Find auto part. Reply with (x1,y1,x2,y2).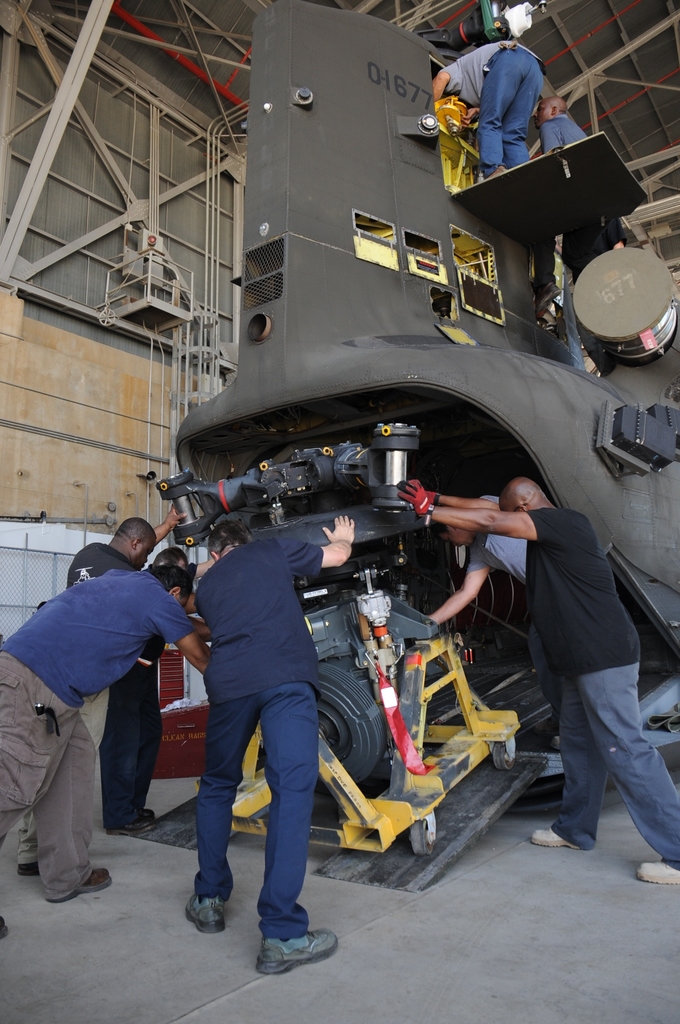
(153,426,442,790).
